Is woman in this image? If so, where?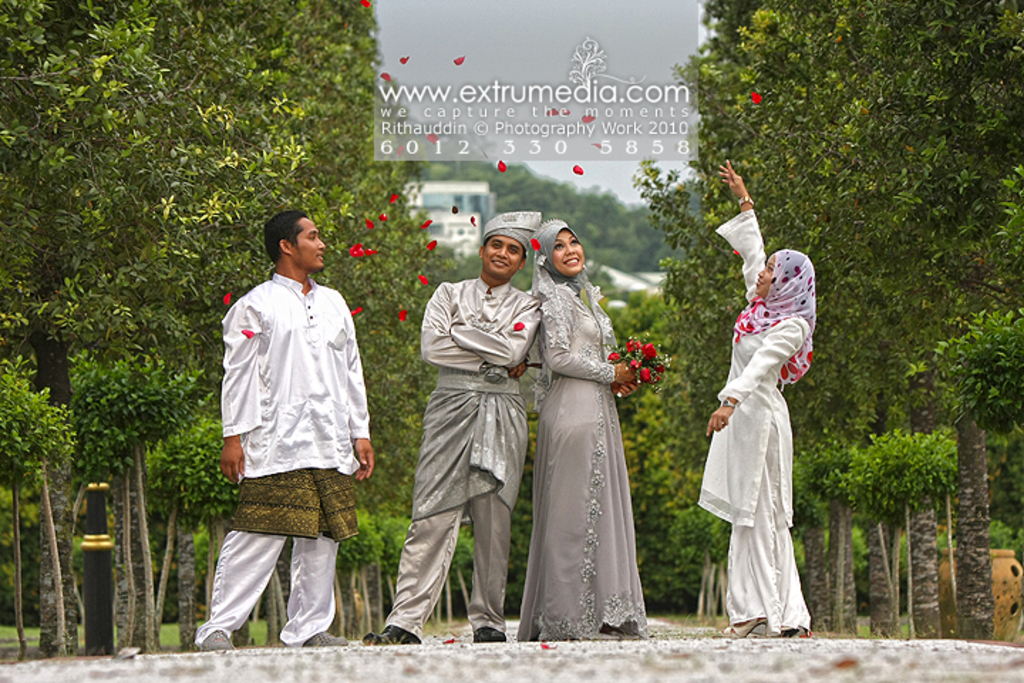
Yes, at (left=698, top=211, right=825, bottom=632).
